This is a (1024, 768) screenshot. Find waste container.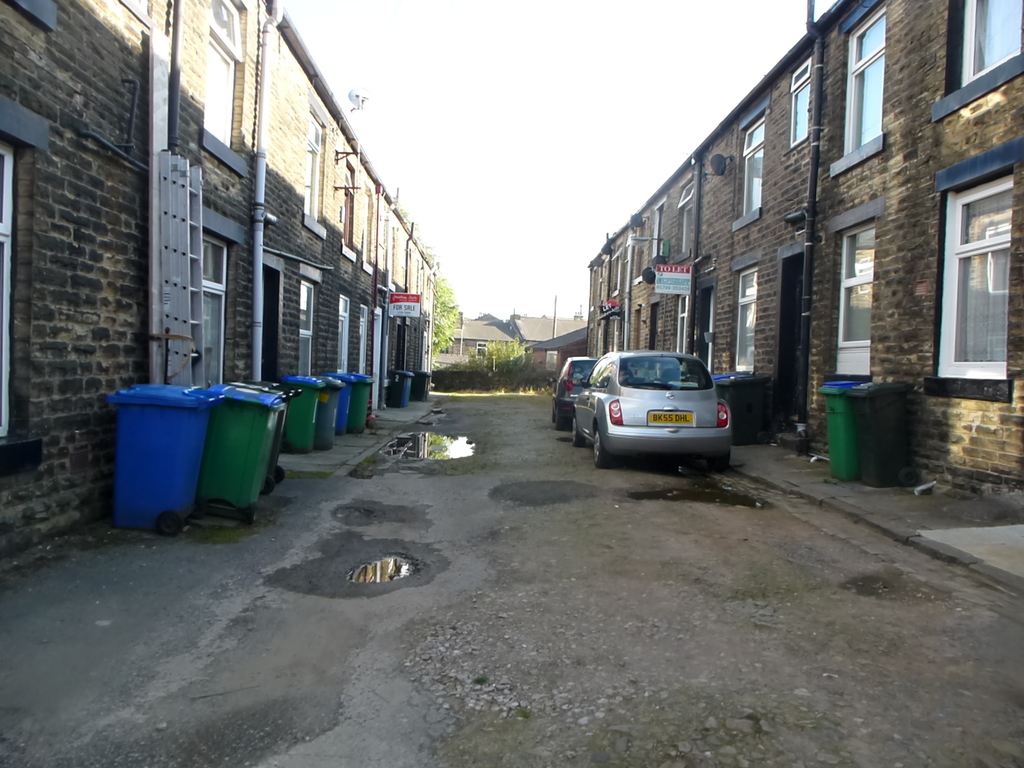
Bounding box: [326, 371, 352, 429].
